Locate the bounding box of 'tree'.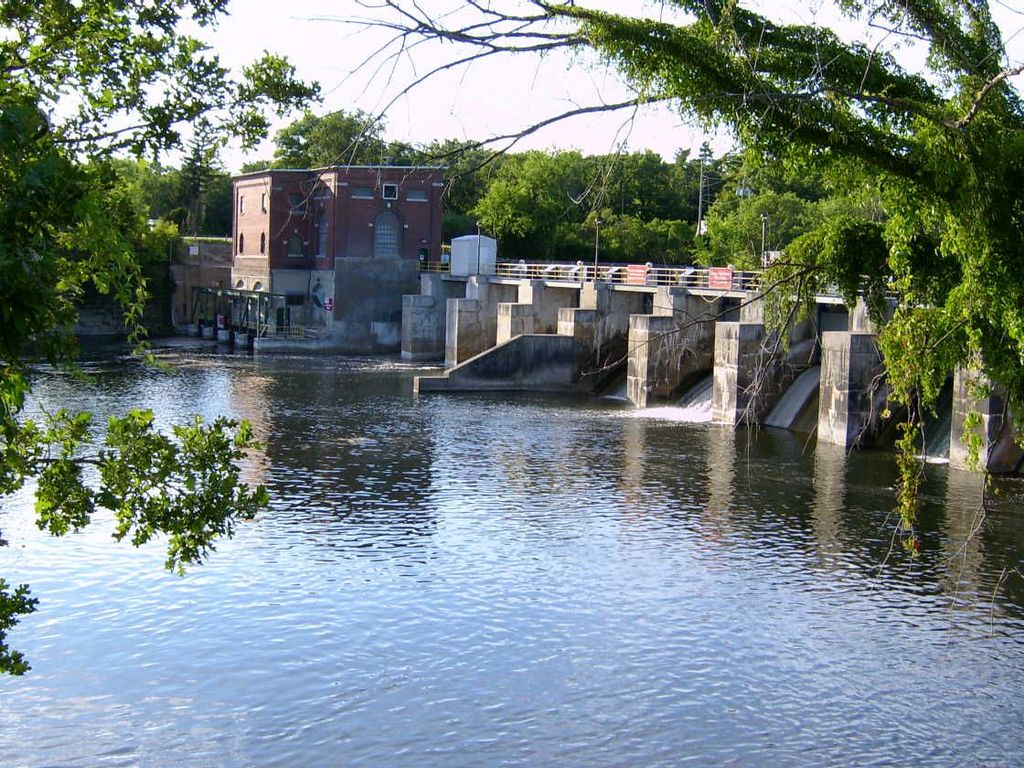
Bounding box: rect(286, 0, 1023, 554).
